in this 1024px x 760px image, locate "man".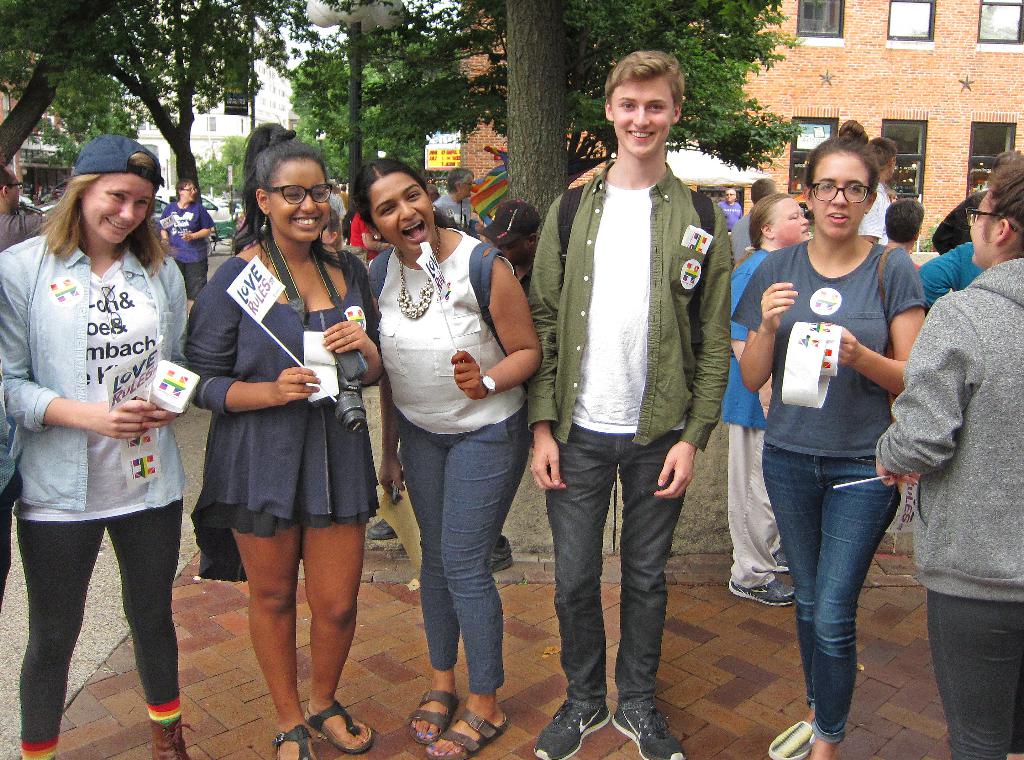
Bounding box: x1=426, y1=184, x2=441, y2=201.
